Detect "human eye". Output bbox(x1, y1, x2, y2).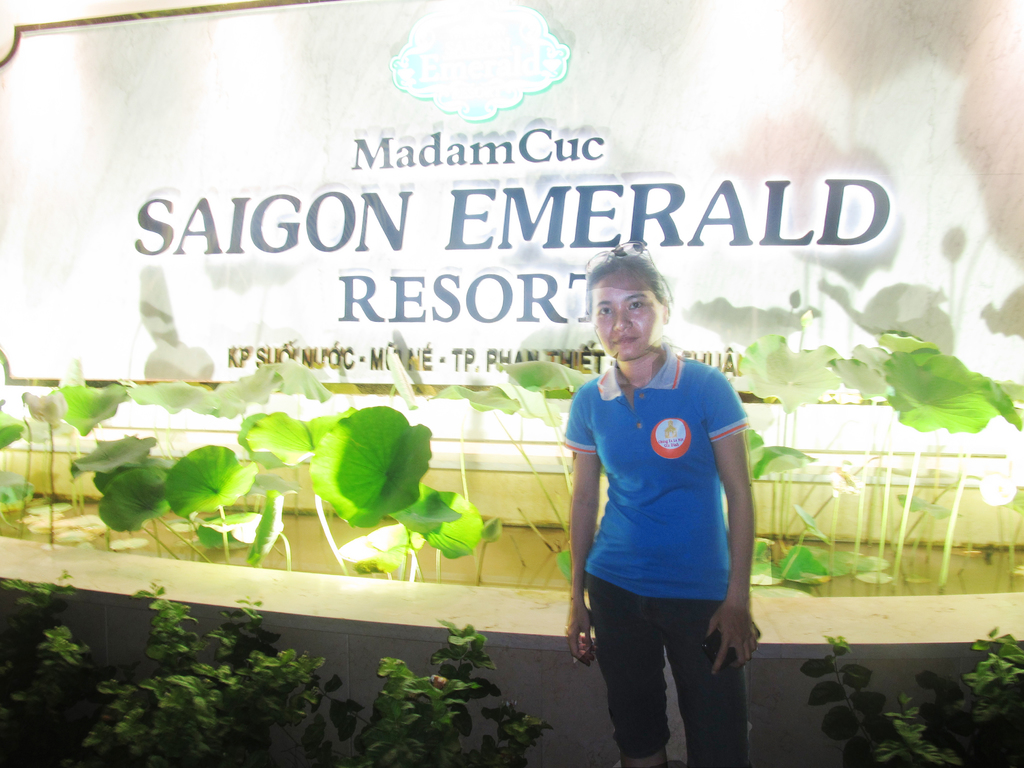
bbox(627, 301, 643, 313).
